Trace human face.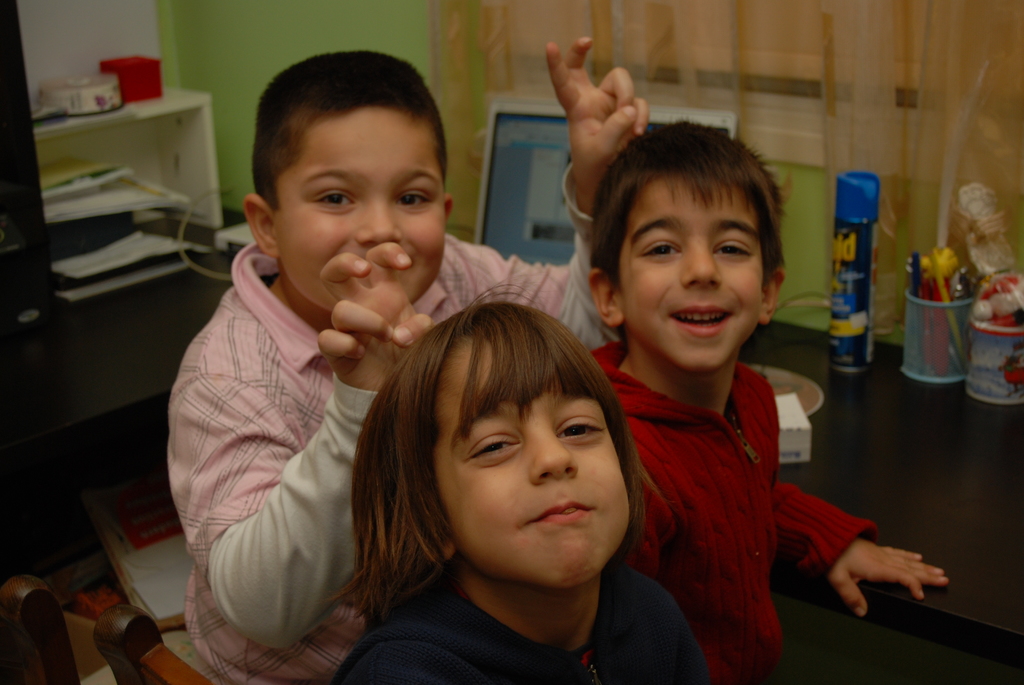
Traced to <region>282, 107, 442, 315</region>.
